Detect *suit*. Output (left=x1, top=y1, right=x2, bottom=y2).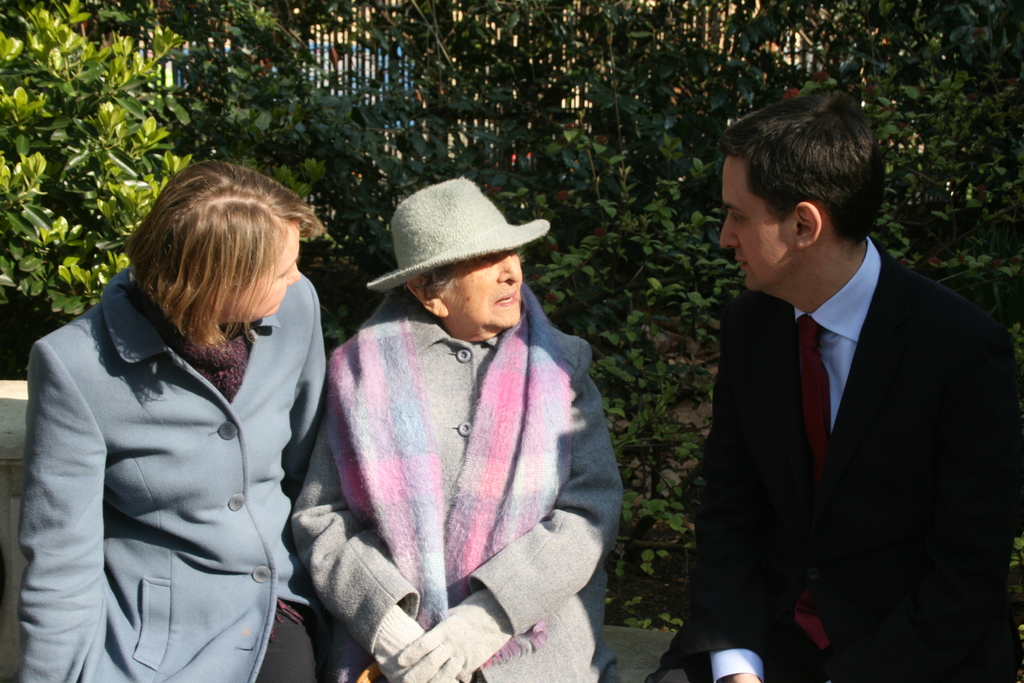
(left=685, top=148, right=1011, bottom=667).
